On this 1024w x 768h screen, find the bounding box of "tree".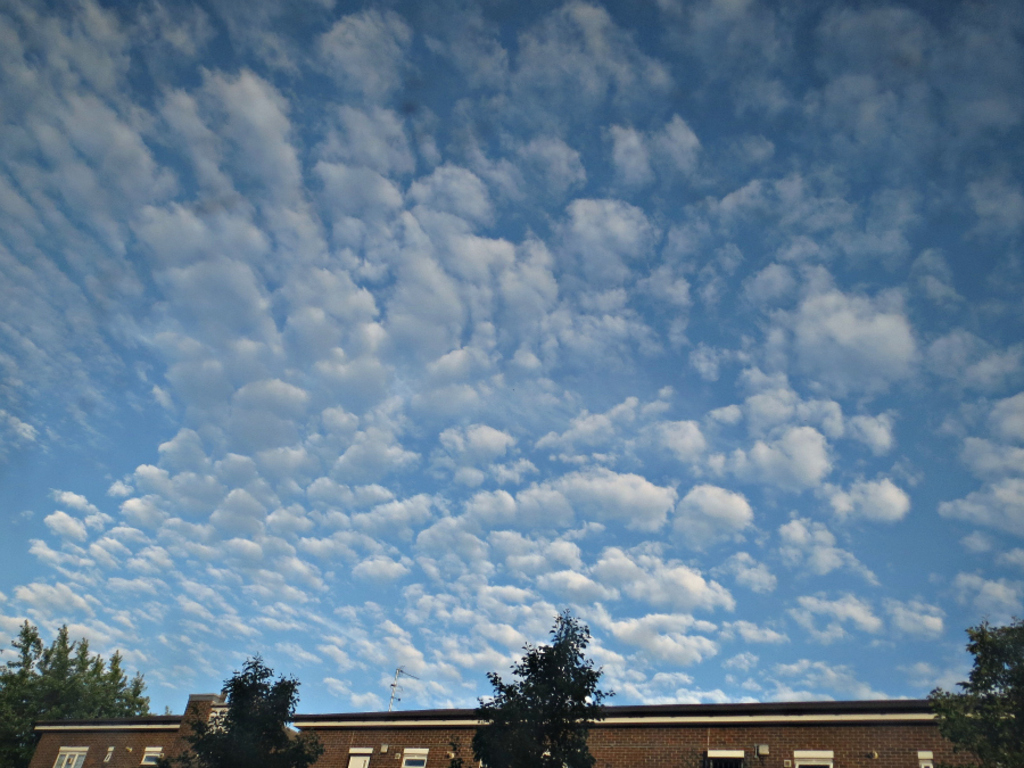
Bounding box: [left=167, top=658, right=315, bottom=767].
